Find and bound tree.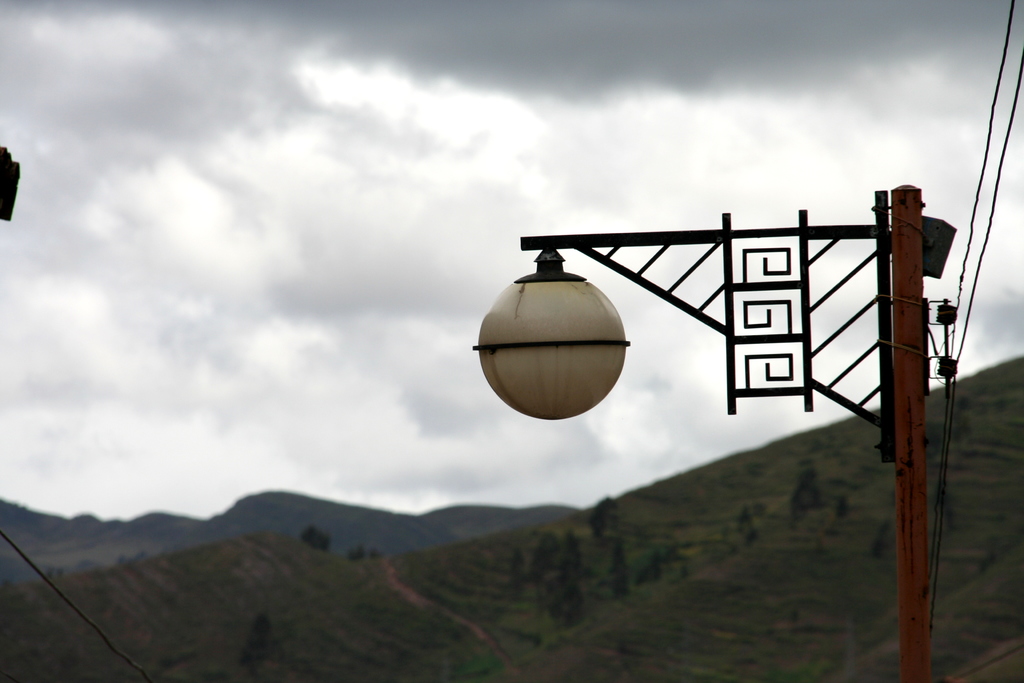
Bound: 299:527:332:553.
